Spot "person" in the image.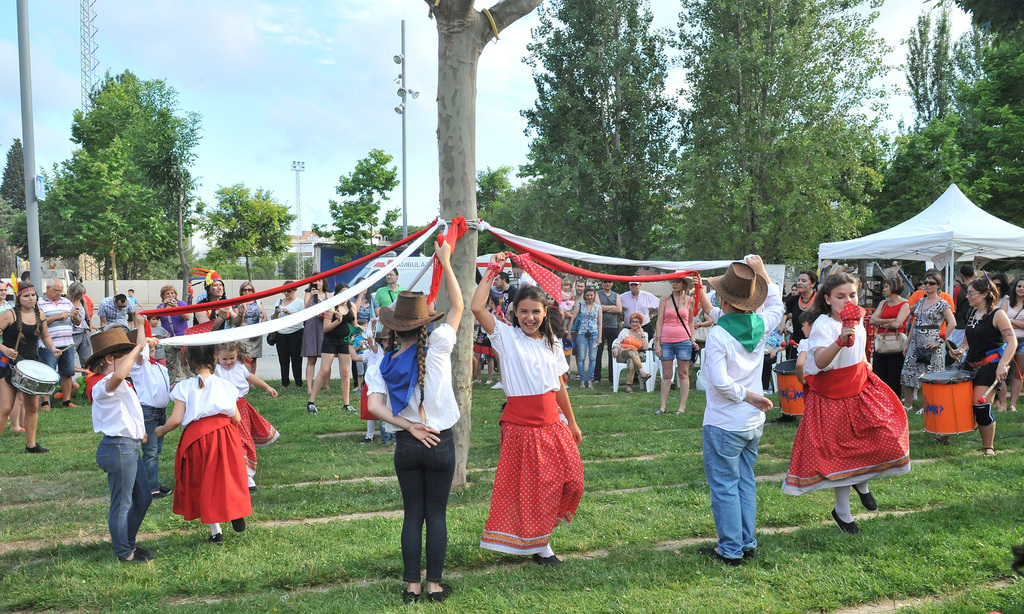
"person" found at 86,302,152,583.
